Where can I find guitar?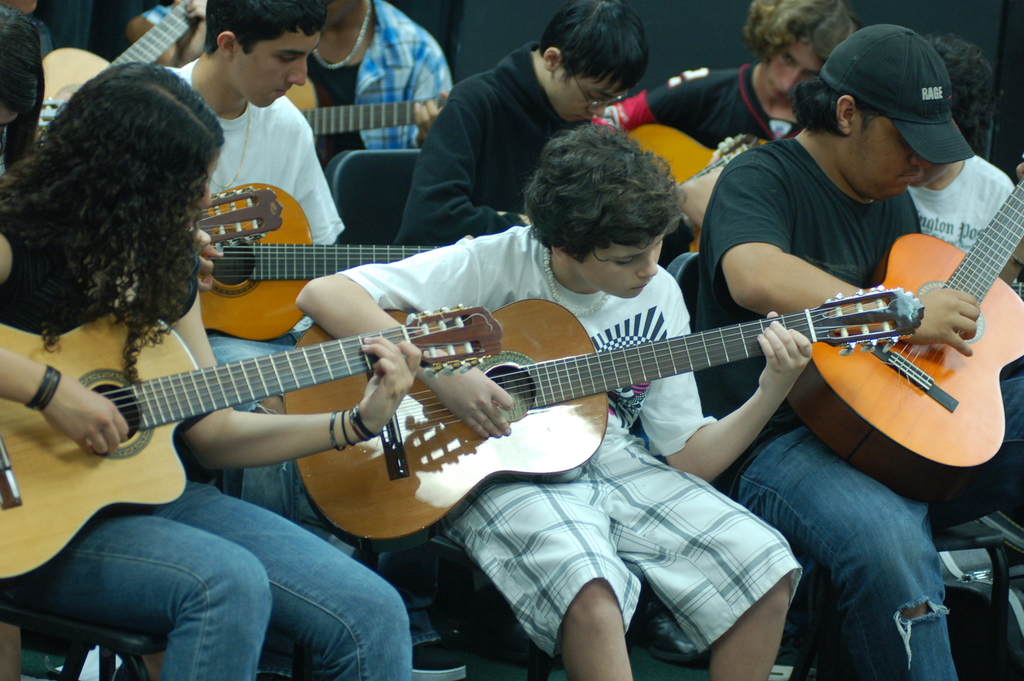
You can find it at bbox=[645, 133, 765, 267].
